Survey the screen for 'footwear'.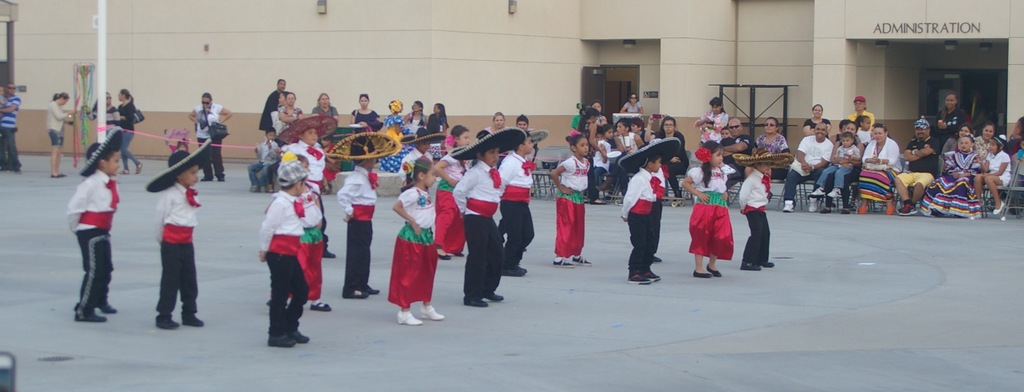
Survey found: 438/255/449/259.
